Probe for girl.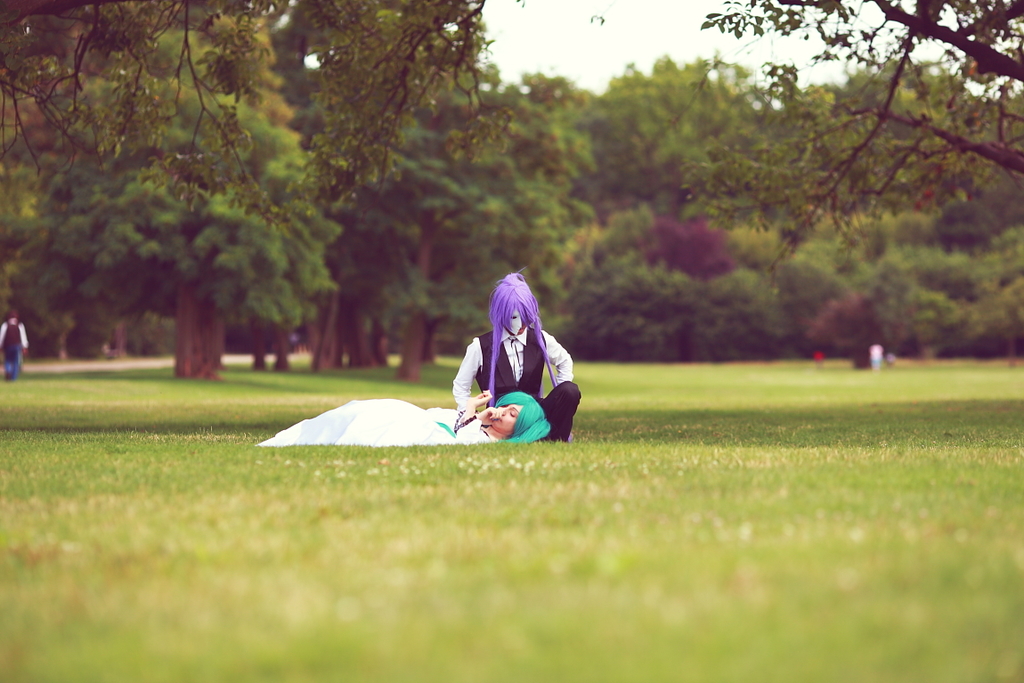
Probe result: 259/394/552/446.
